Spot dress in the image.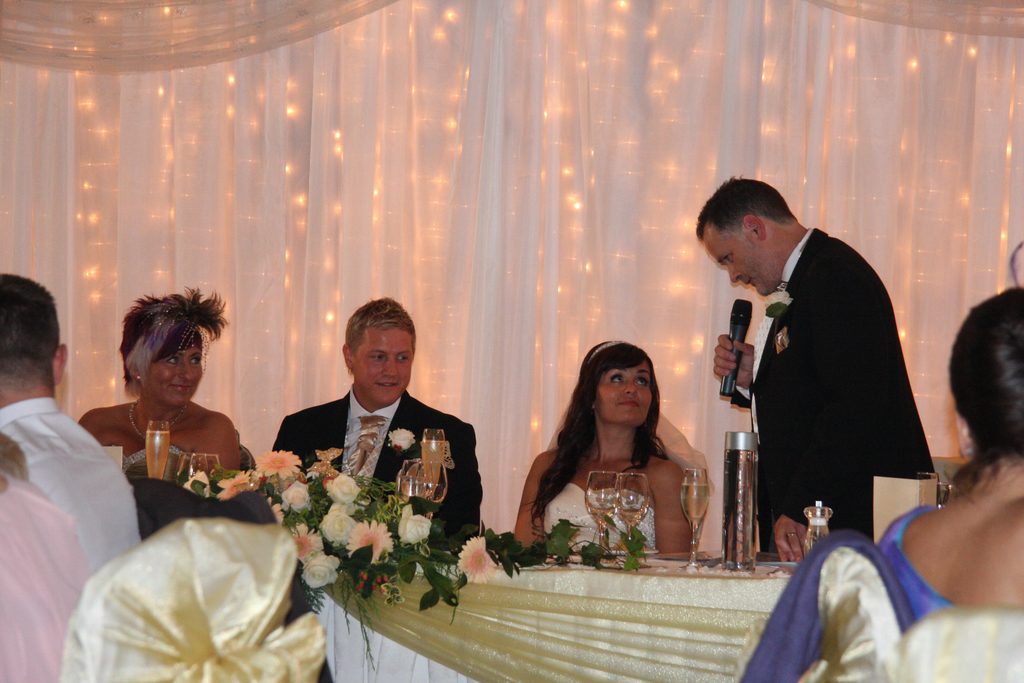
dress found at {"left": 545, "top": 482, "right": 657, "bottom": 550}.
